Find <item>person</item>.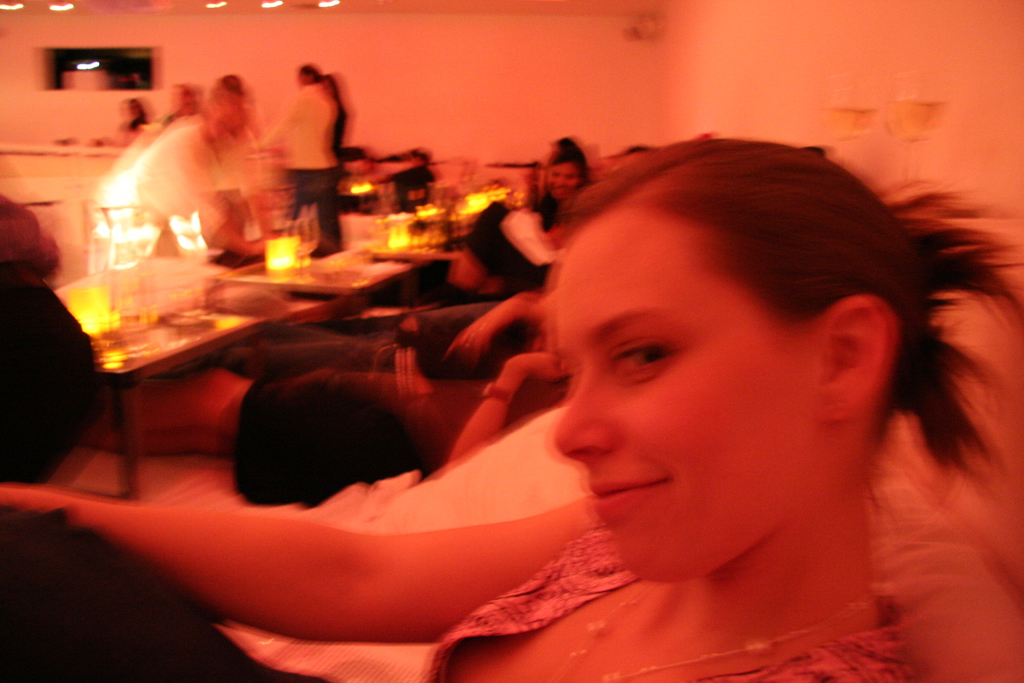
crop(130, 70, 281, 261).
